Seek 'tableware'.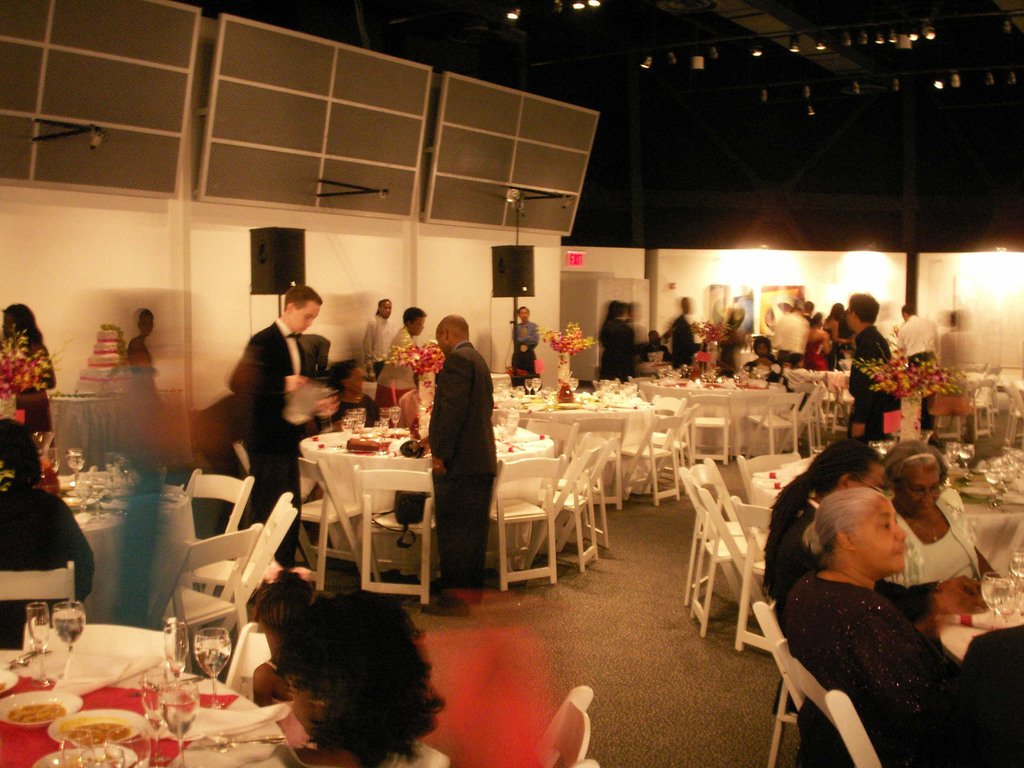
101,458,120,480.
